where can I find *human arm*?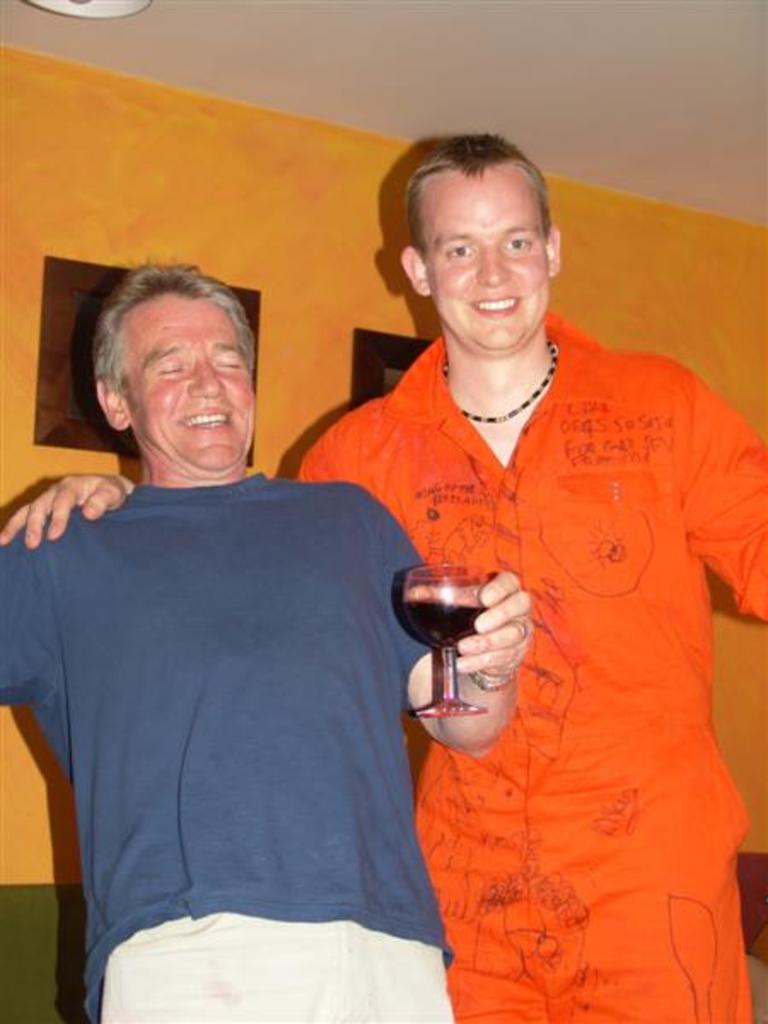
You can find it at <region>0, 514, 61, 715</region>.
